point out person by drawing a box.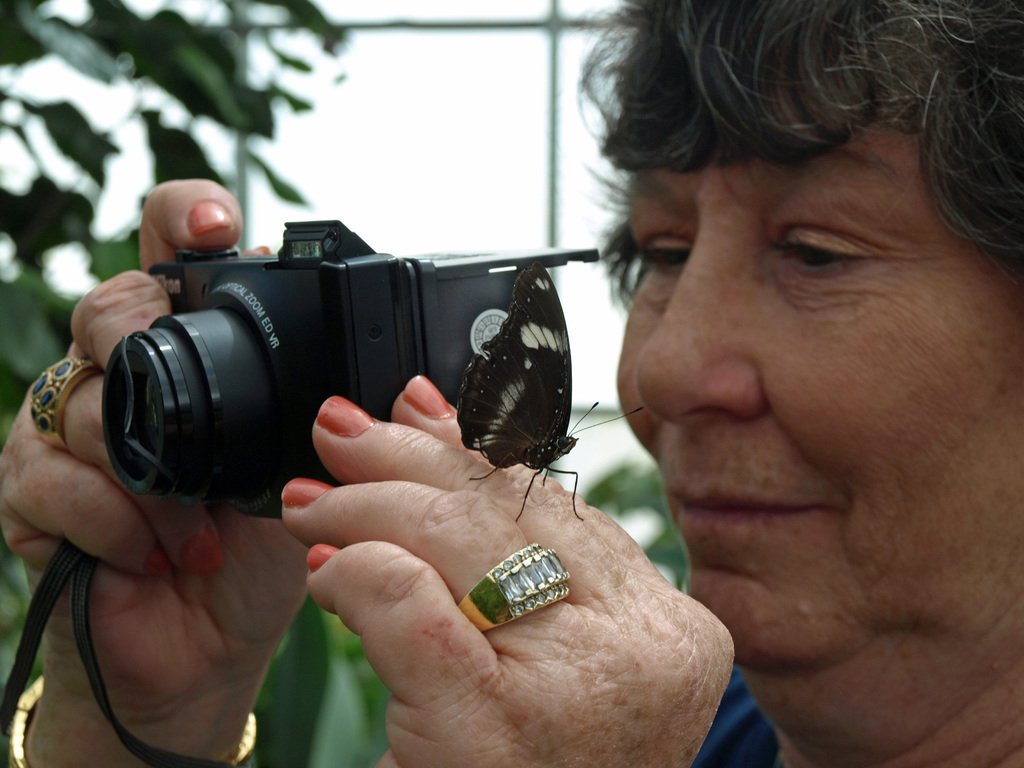
pyautogui.locateOnScreen(0, 0, 1020, 767).
